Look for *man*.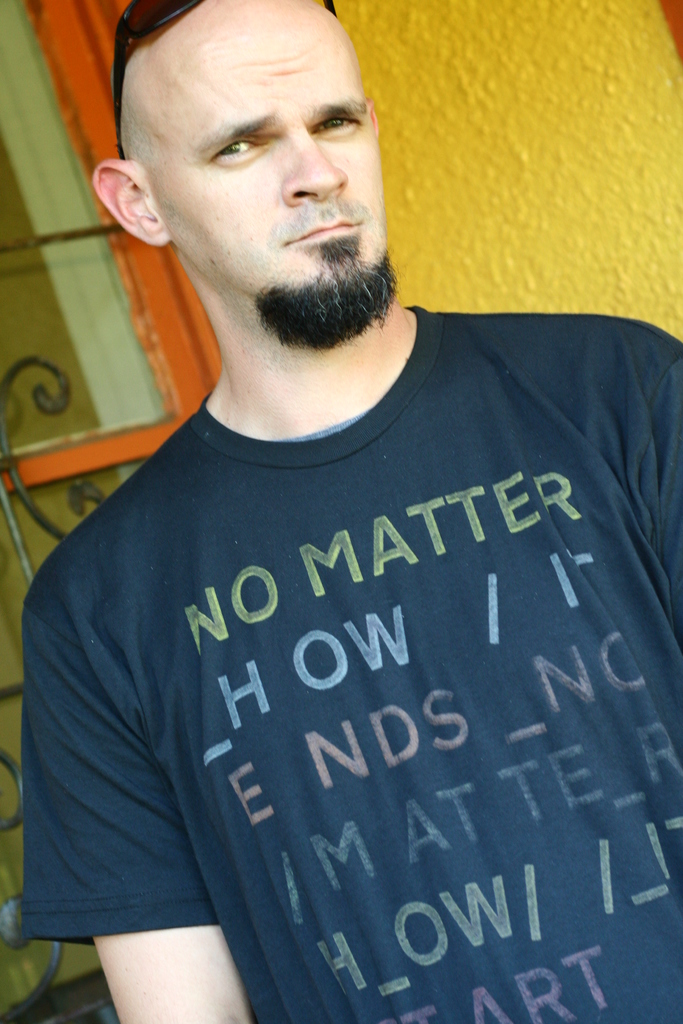
Found: locate(19, 0, 682, 1023).
